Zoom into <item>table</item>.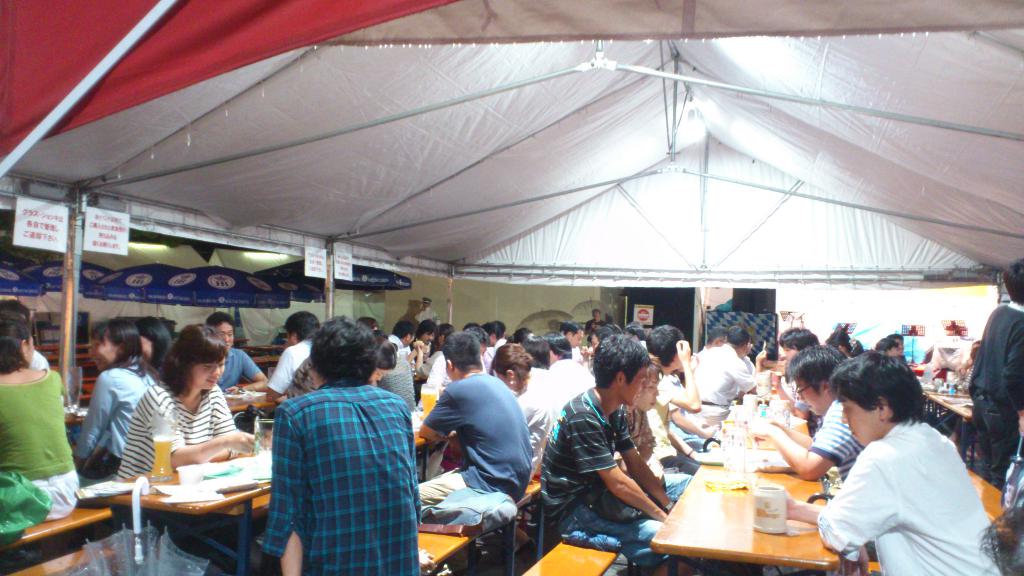
Zoom target: [left=97, top=434, right=454, bottom=575].
